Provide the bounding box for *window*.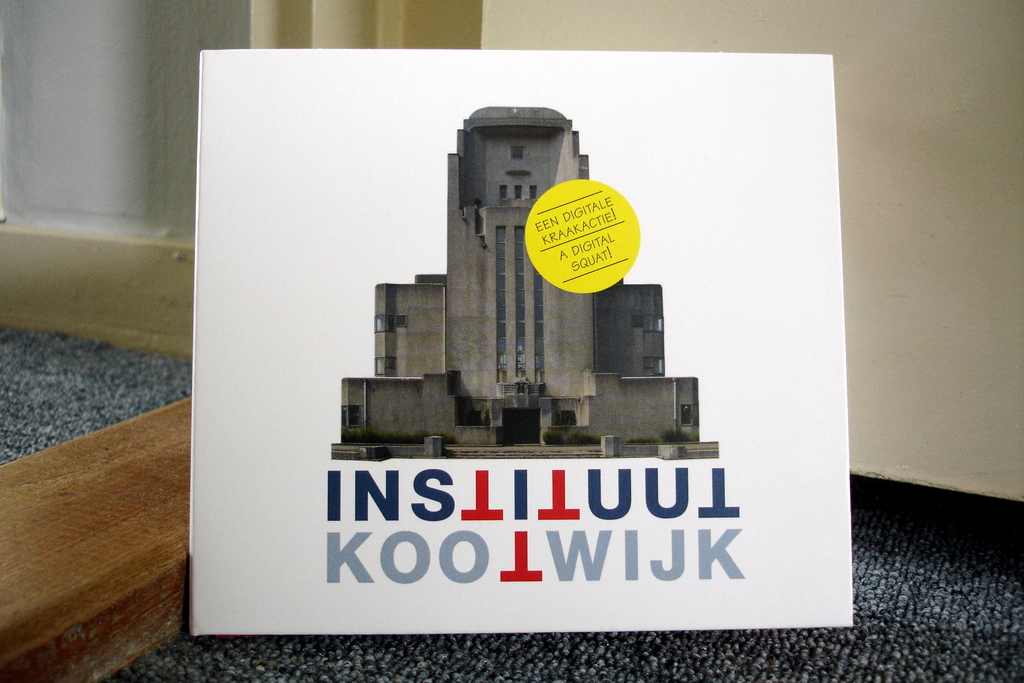
678/403/692/427.
